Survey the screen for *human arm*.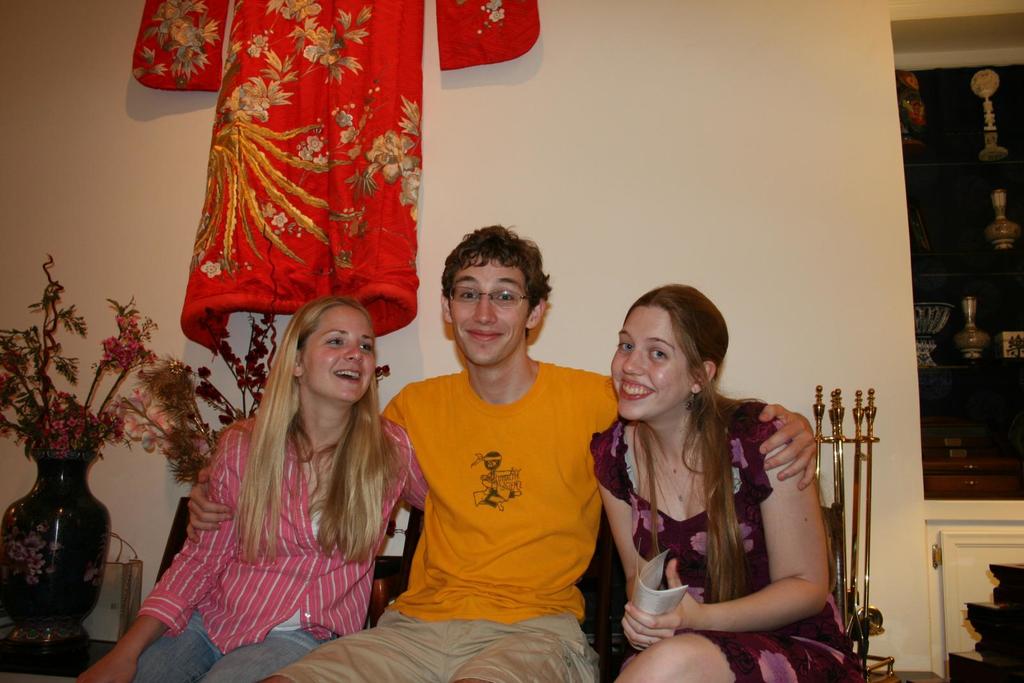
Survey found: [607, 426, 671, 647].
